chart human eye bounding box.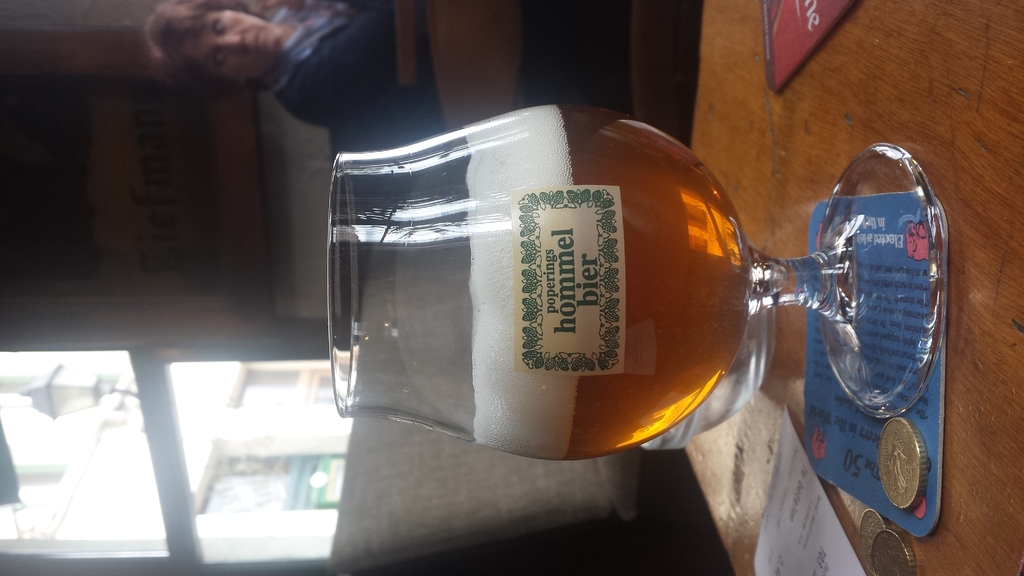
Charted: 206, 47, 226, 72.
